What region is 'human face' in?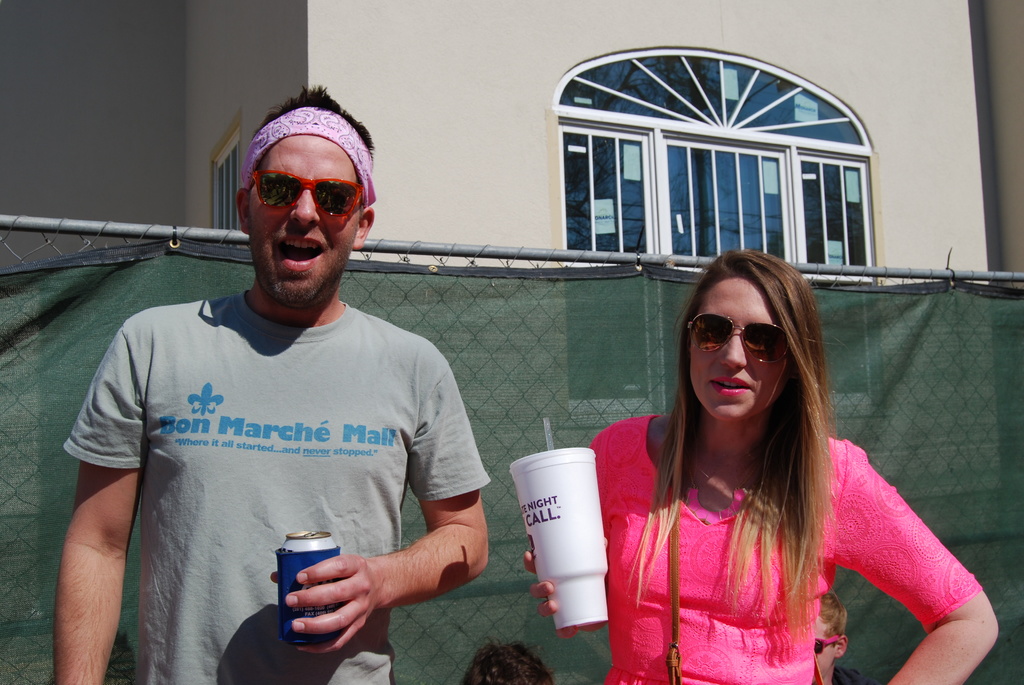
{"x1": 250, "y1": 138, "x2": 359, "y2": 305}.
